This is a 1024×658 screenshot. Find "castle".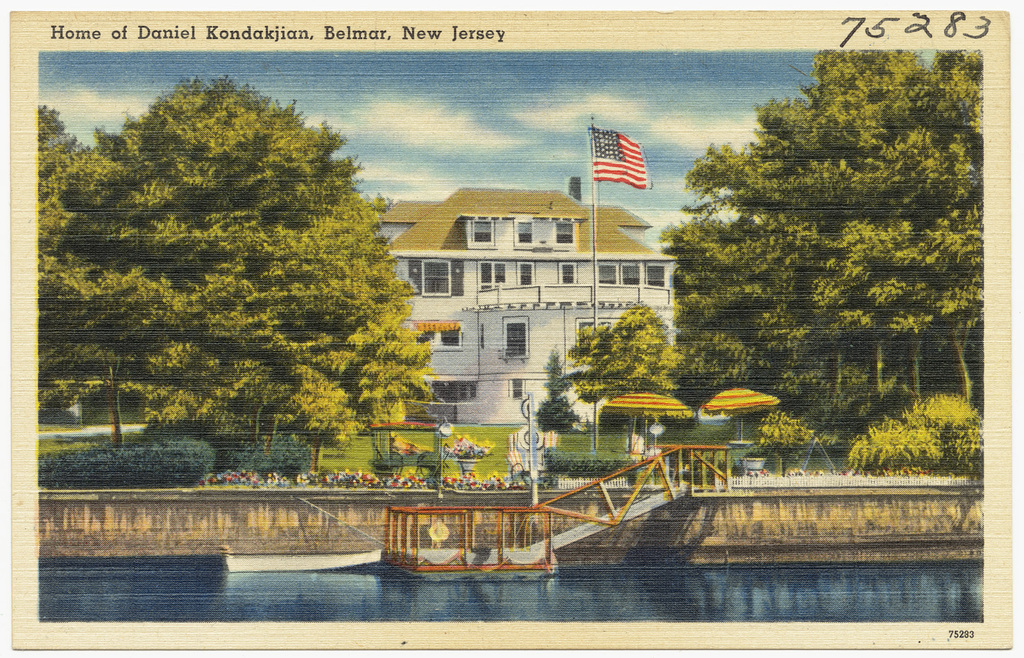
Bounding box: box=[377, 186, 677, 427].
